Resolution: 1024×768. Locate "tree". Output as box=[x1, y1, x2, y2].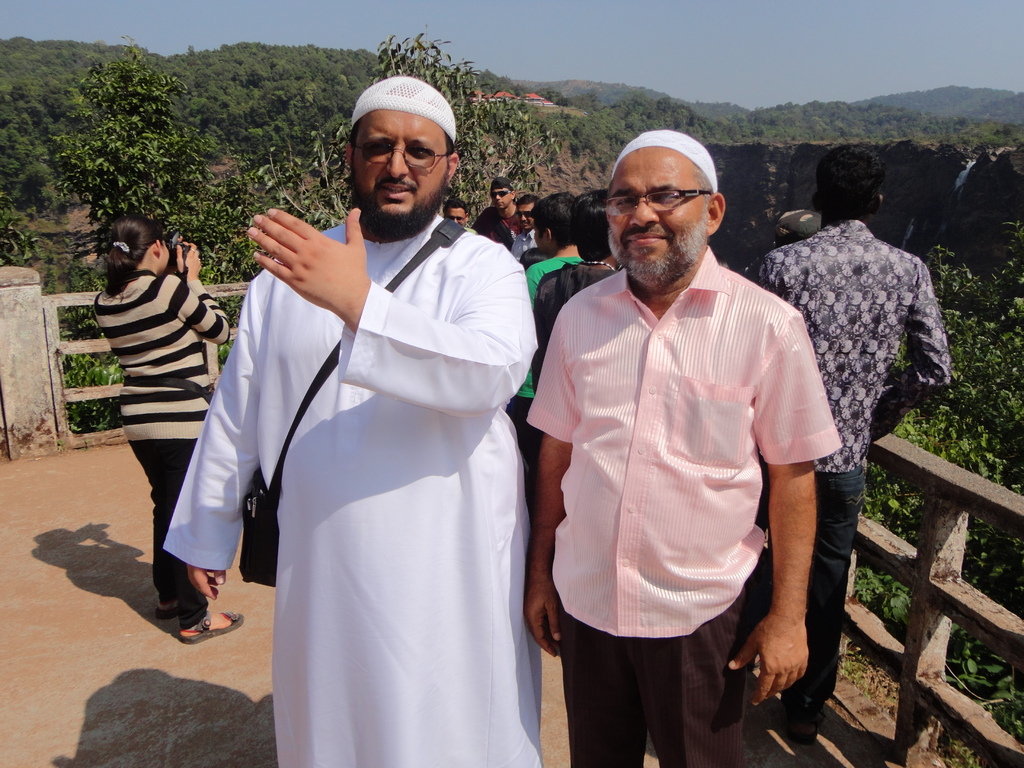
box=[218, 31, 566, 280].
